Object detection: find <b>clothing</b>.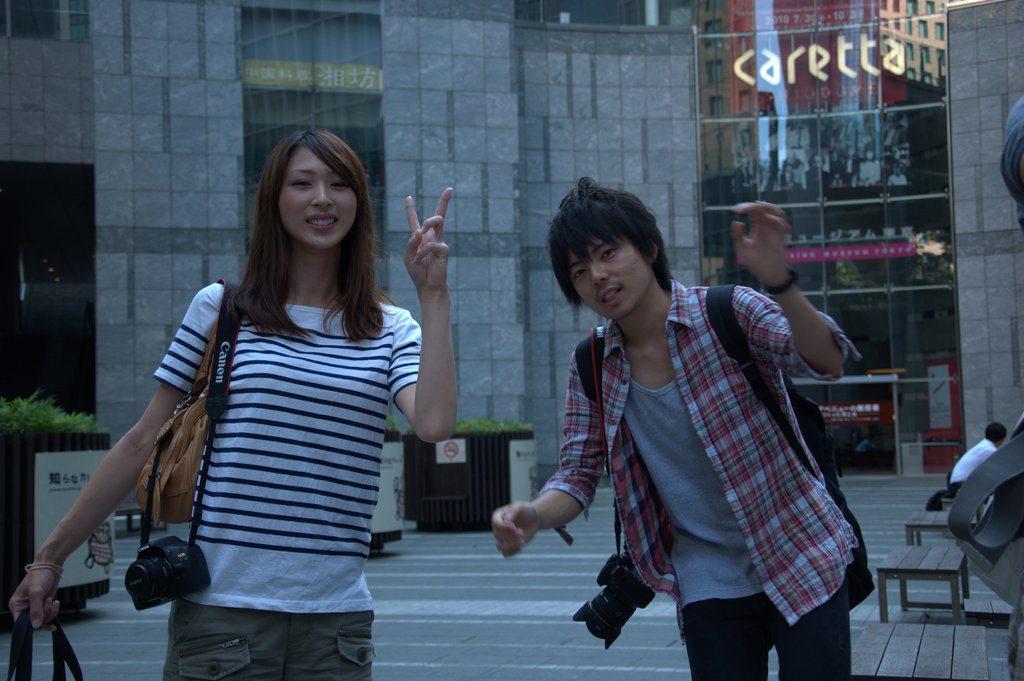
select_region(142, 279, 423, 680).
